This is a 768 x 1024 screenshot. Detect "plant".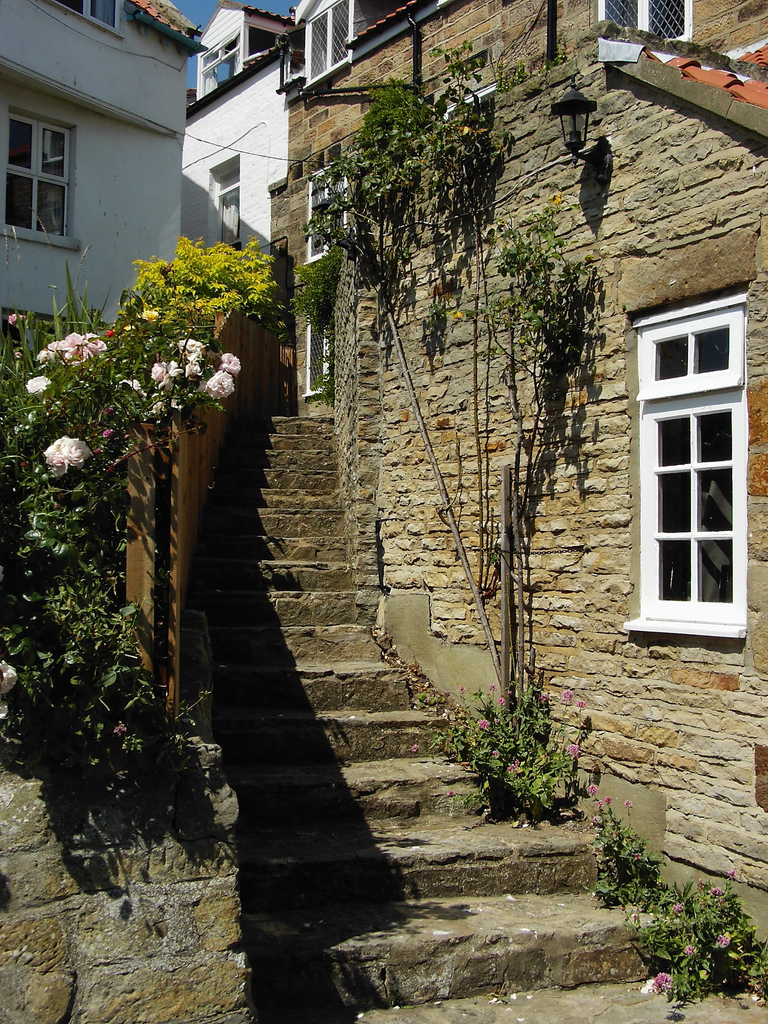
<box>562,779,660,917</box>.
